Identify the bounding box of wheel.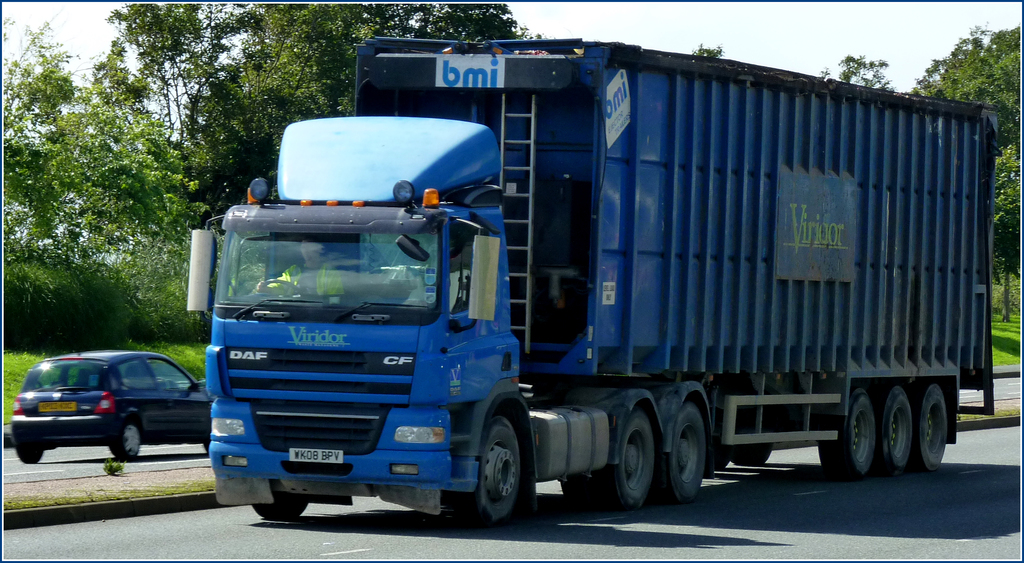
[729,403,776,464].
